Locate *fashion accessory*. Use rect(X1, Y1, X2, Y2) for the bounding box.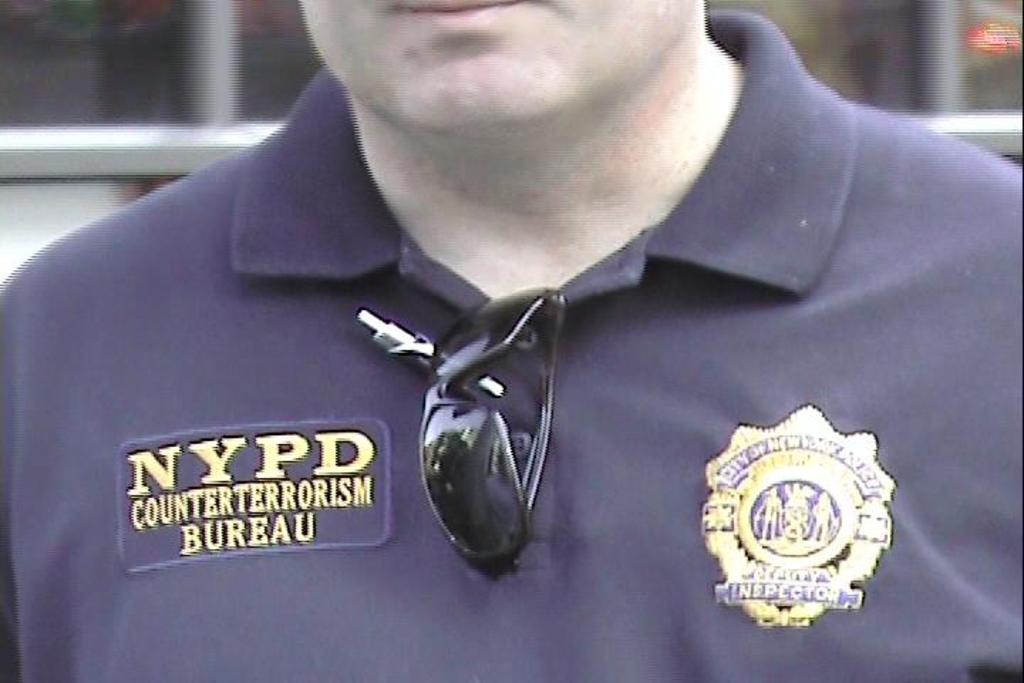
rect(418, 286, 567, 579).
